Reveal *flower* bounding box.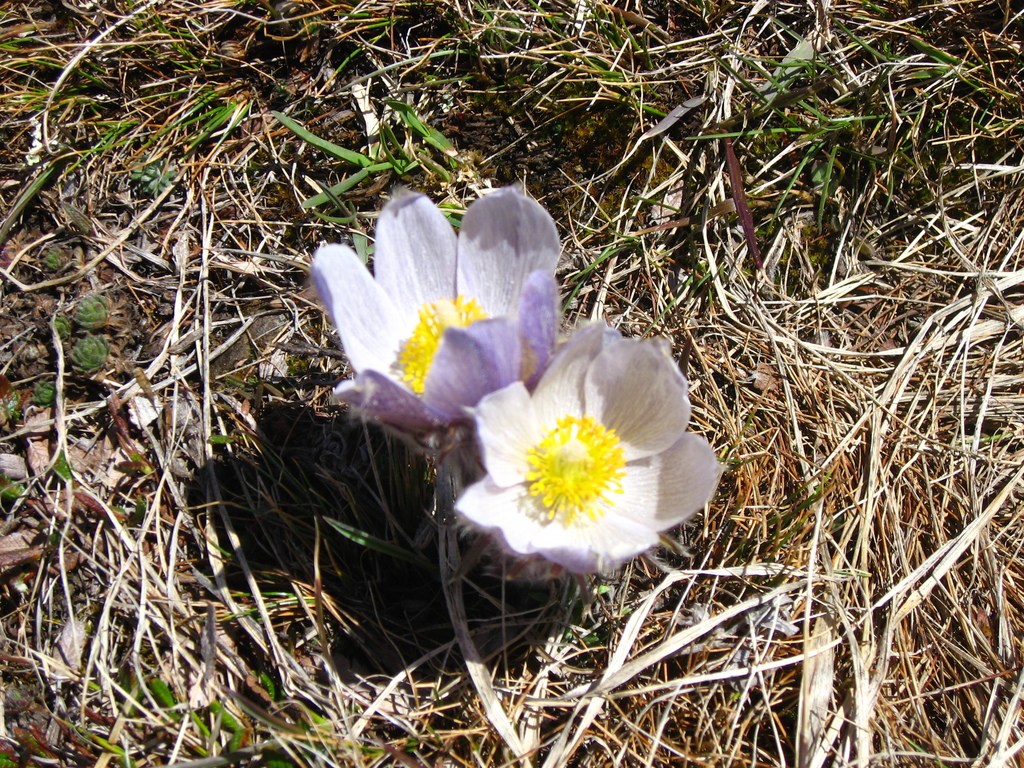
Revealed: <bbox>458, 323, 716, 591</bbox>.
